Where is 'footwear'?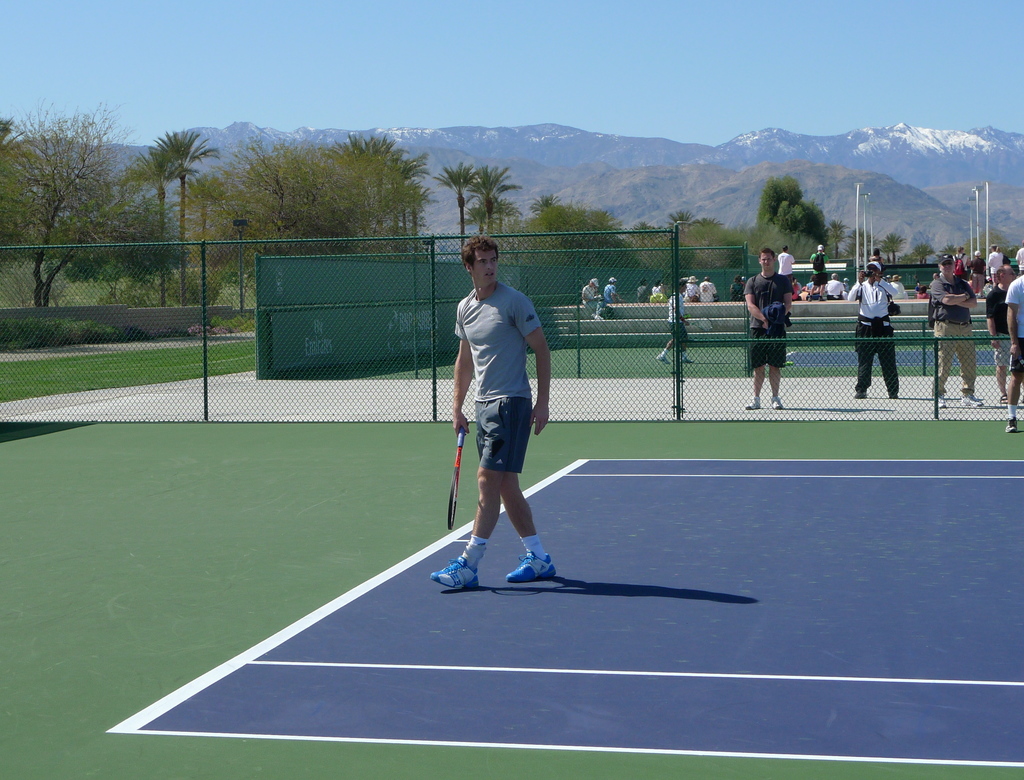
region(745, 395, 760, 410).
